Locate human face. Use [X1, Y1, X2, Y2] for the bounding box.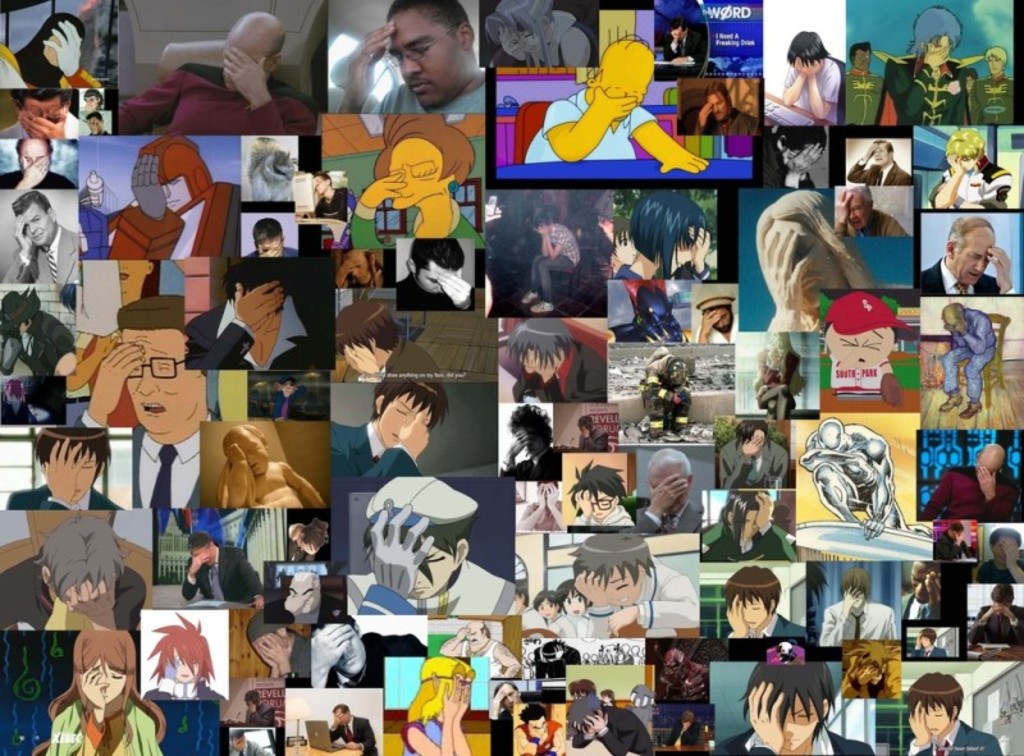
[191, 546, 214, 565].
